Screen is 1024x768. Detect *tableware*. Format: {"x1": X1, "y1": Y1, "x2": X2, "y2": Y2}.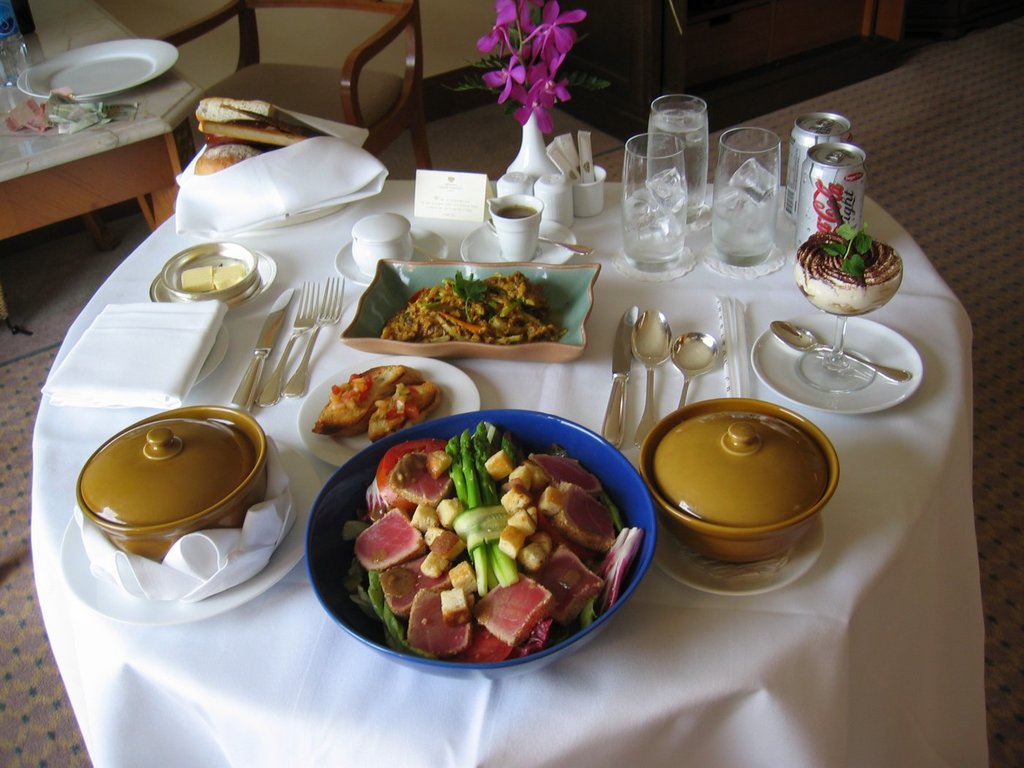
{"x1": 348, "y1": 212, "x2": 415, "y2": 280}.
